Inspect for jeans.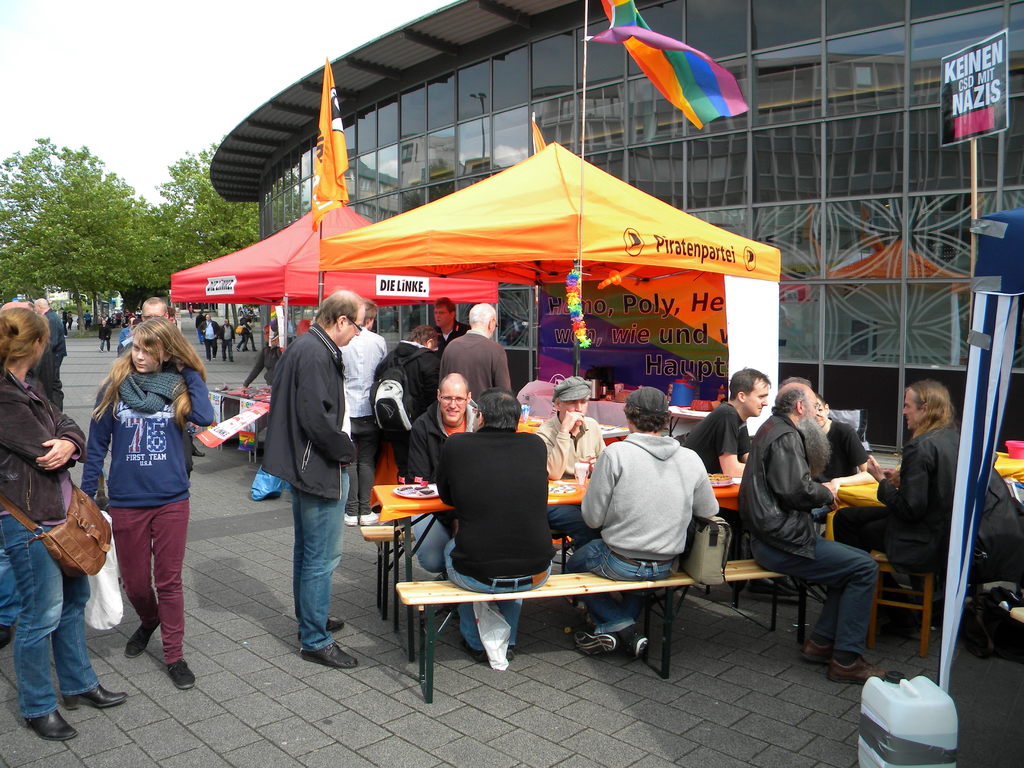
Inspection: {"left": 0, "top": 510, "right": 98, "bottom": 724}.
